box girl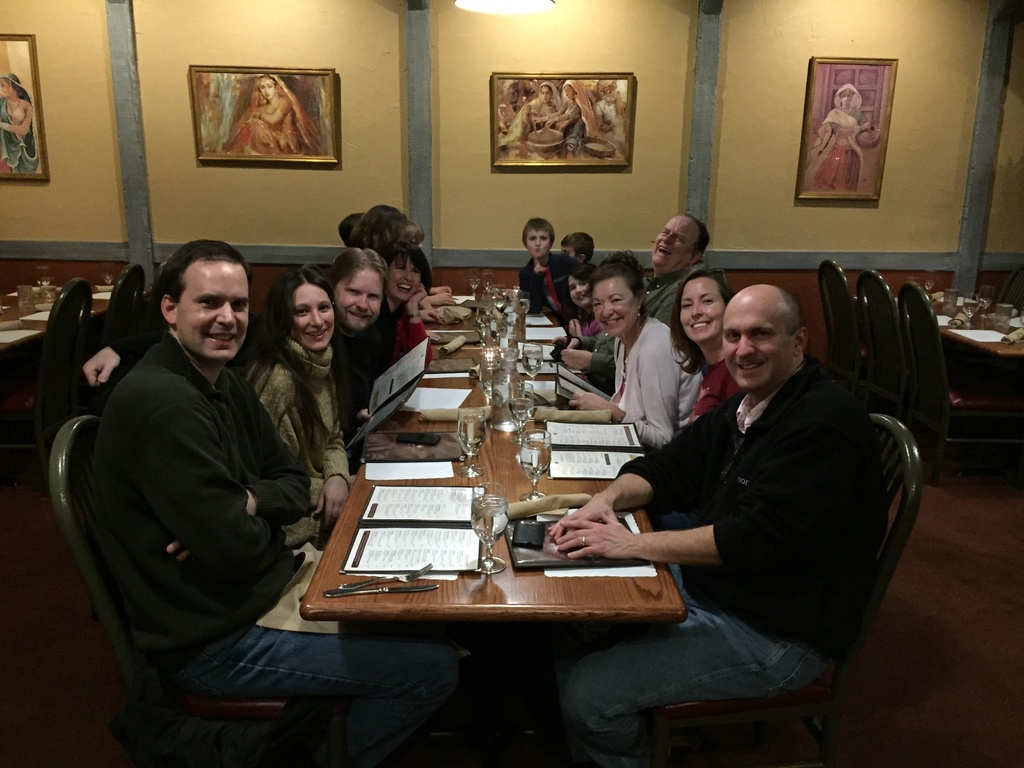
pyautogui.locateOnScreen(220, 74, 310, 157)
